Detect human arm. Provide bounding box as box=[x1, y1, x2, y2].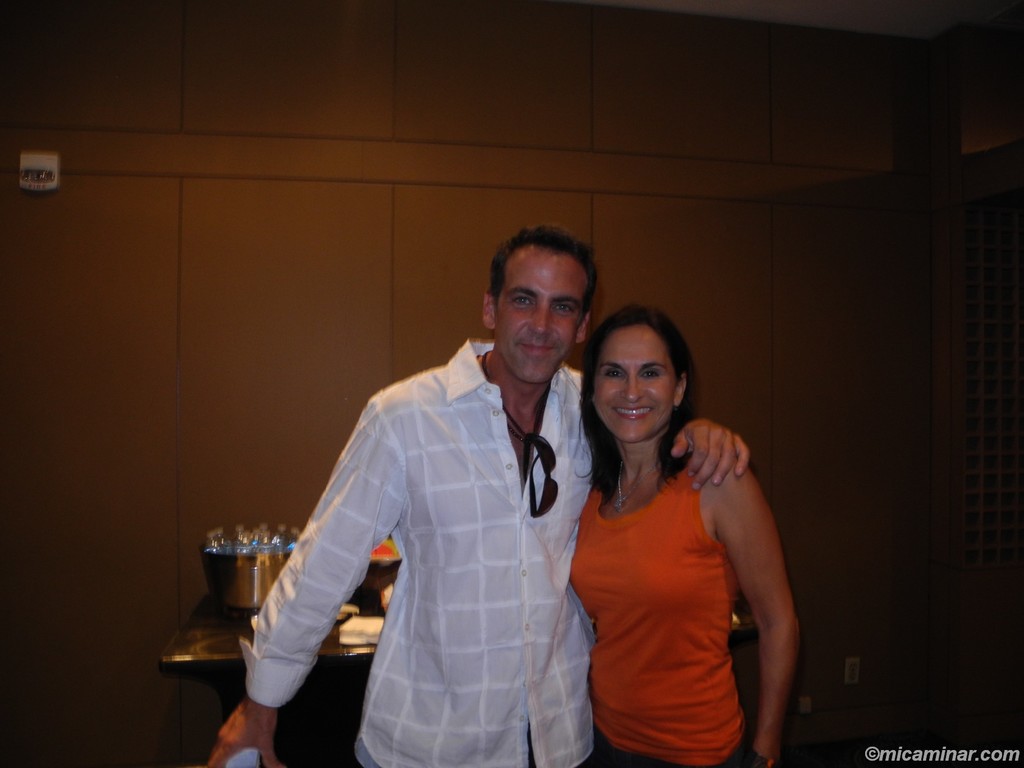
box=[676, 445, 790, 728].
